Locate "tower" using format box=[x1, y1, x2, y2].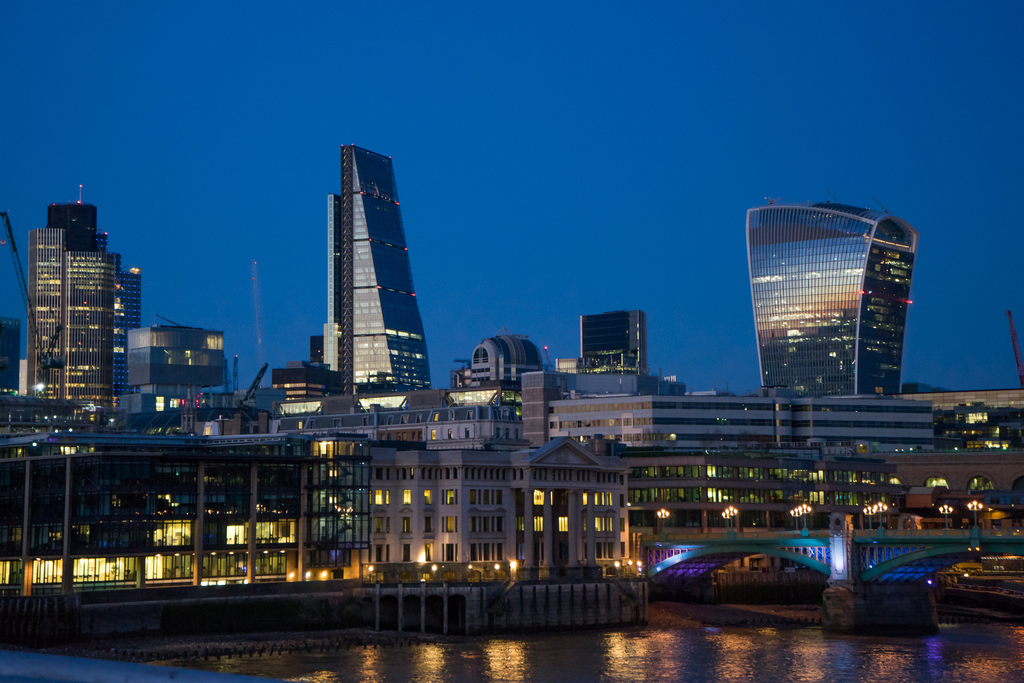
box=[38, 194, 141, 399].
